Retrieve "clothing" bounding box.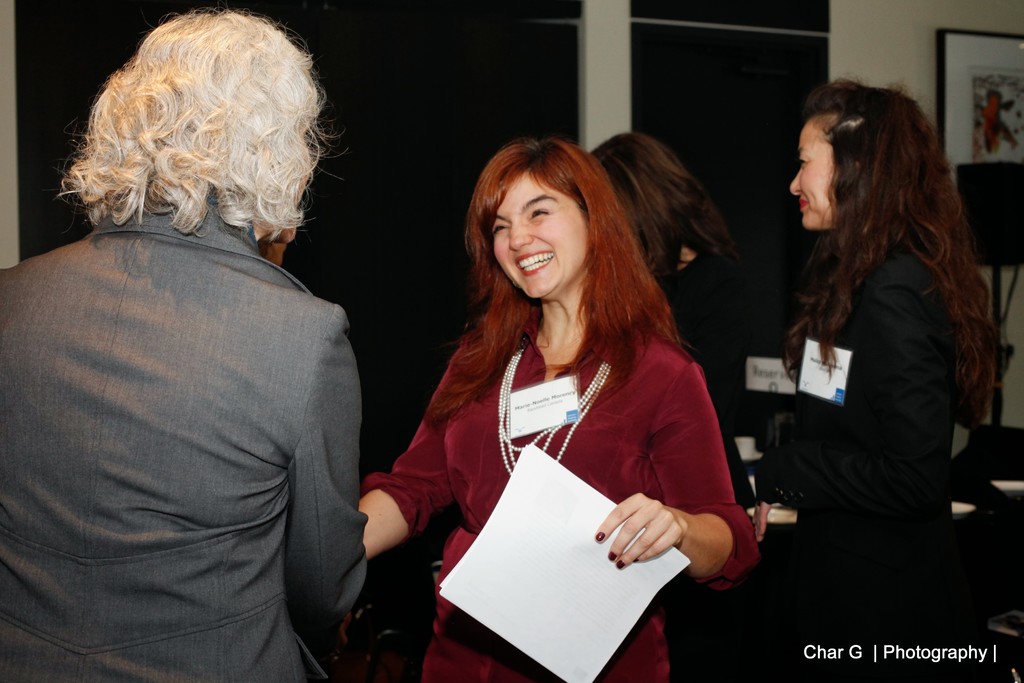
Bounding box: 655/247/777/682.
